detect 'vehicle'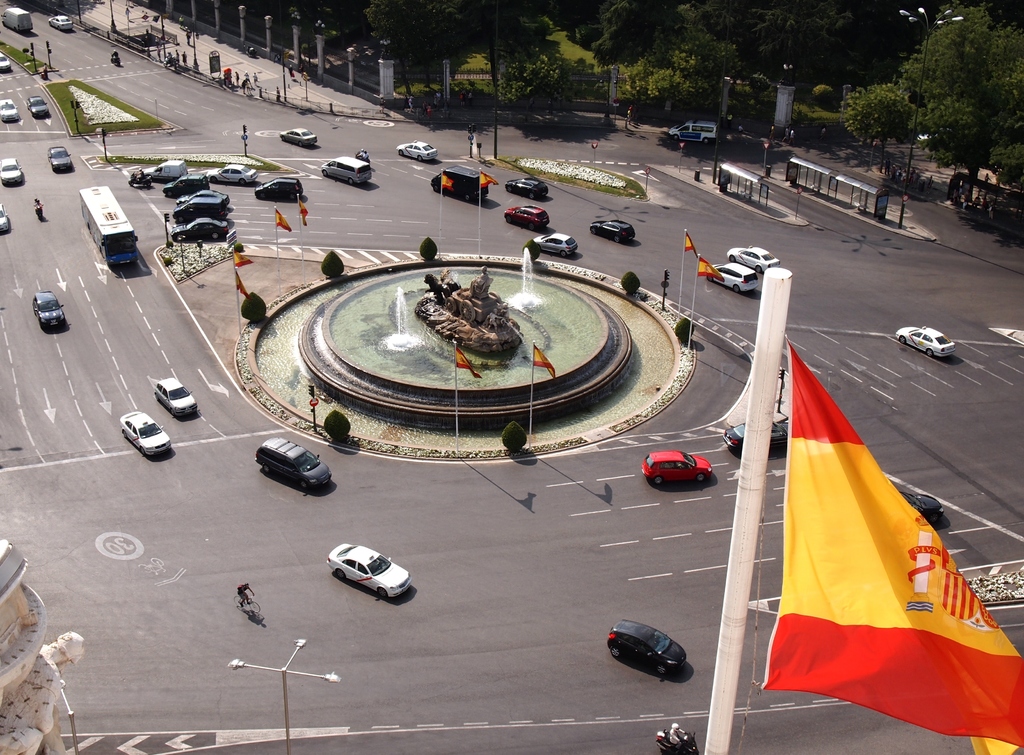
242 429 324 499
